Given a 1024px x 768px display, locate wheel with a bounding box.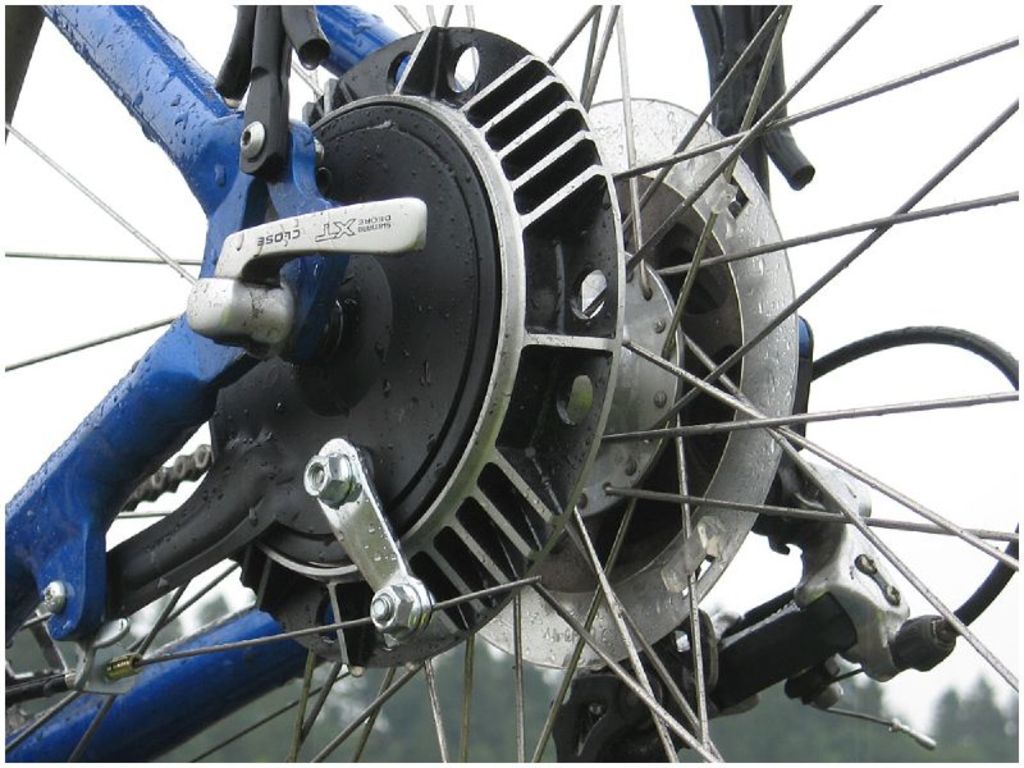
Located: (x1=0, y1=0, x2=1023, y2=767).
